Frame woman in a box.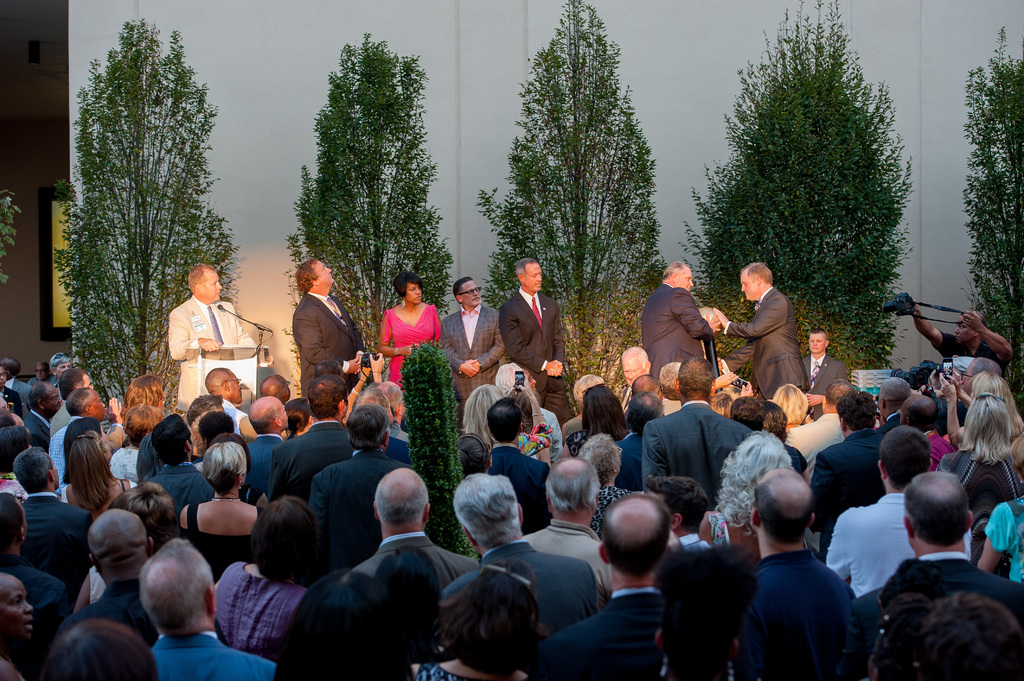
{"left": 935, "top": 364, "right": 1021, "bottom": 444}.
